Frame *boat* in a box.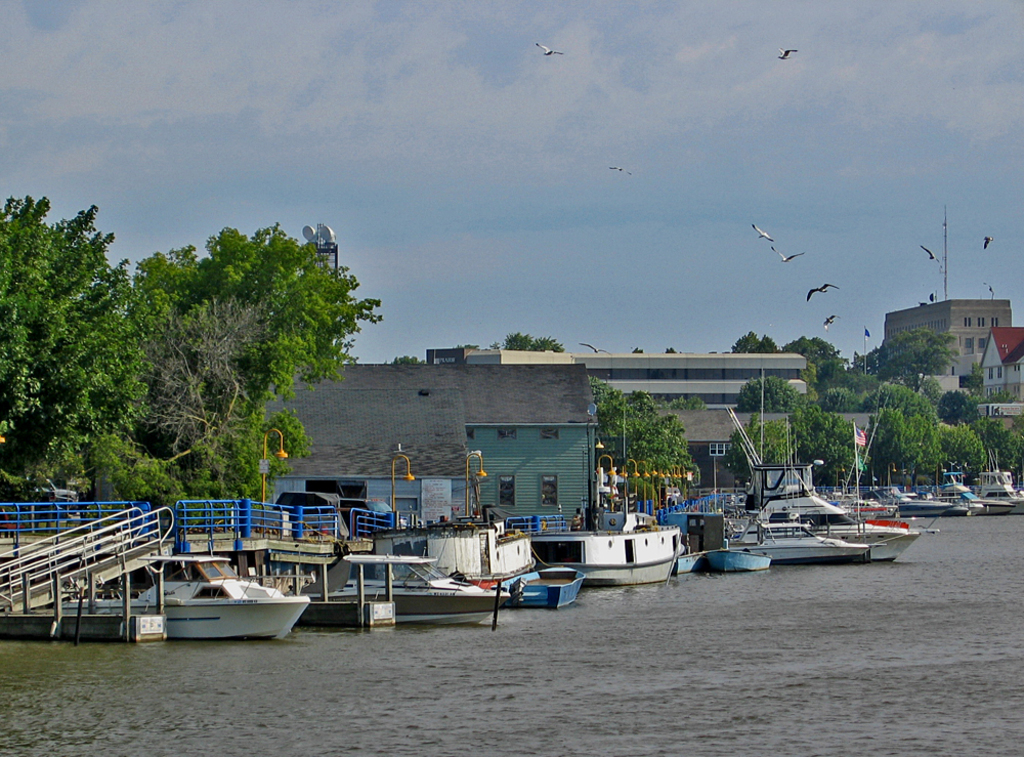
left=681, top=528, right=730, bottom=576.
